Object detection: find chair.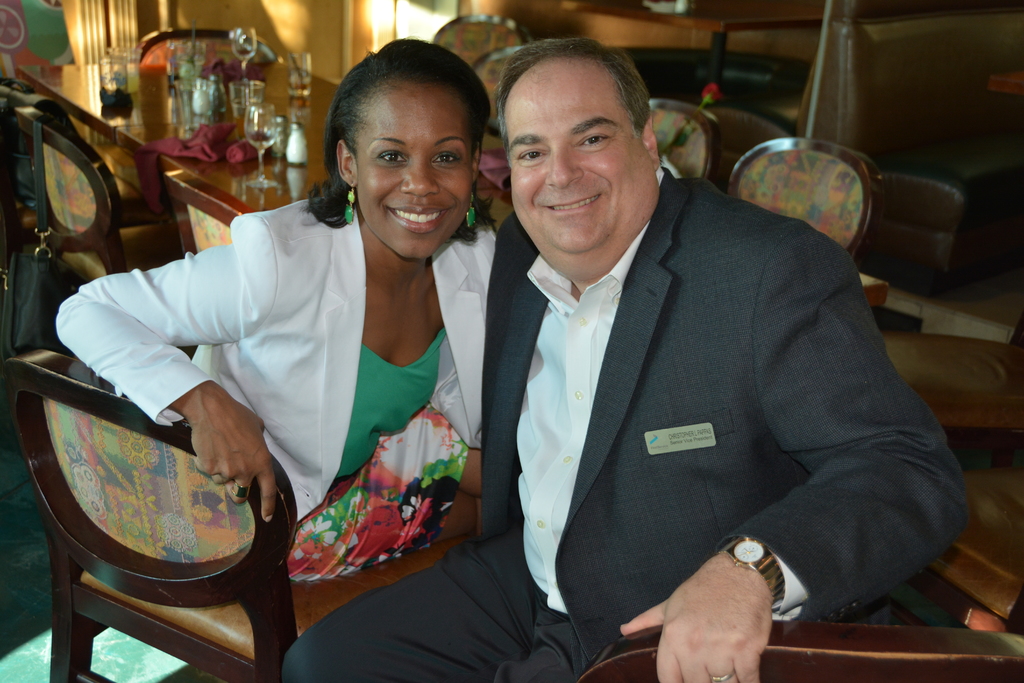
rect(649, 99, 724, 188).
